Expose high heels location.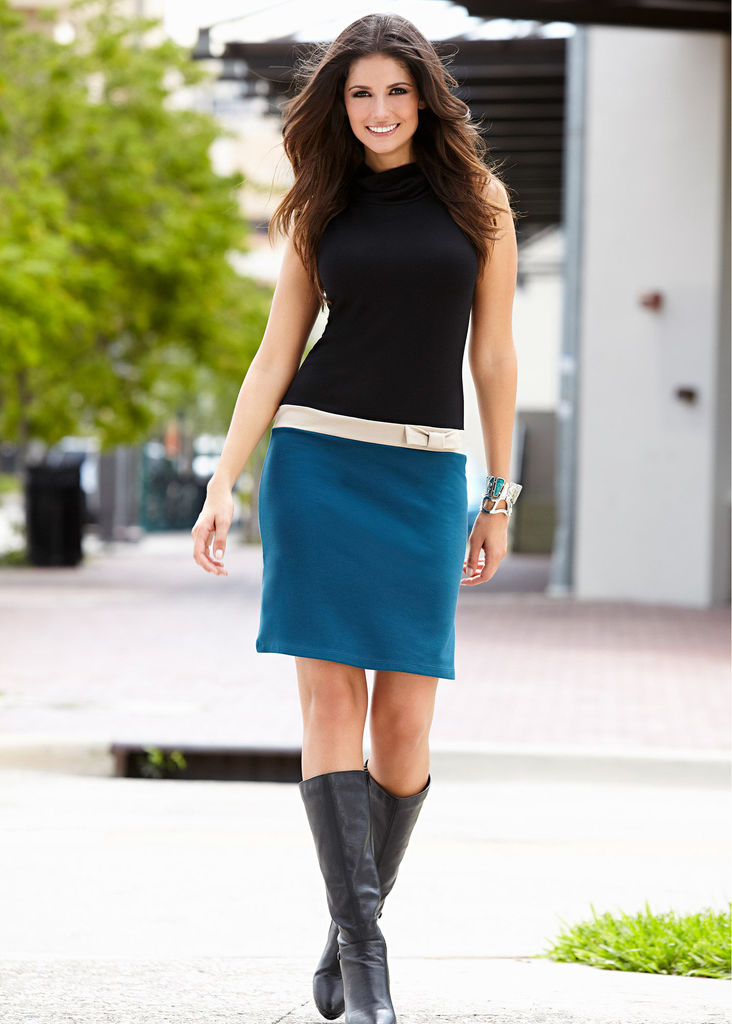
Exposed at (x1=311, y1=756, x2=432, y2=1019).
